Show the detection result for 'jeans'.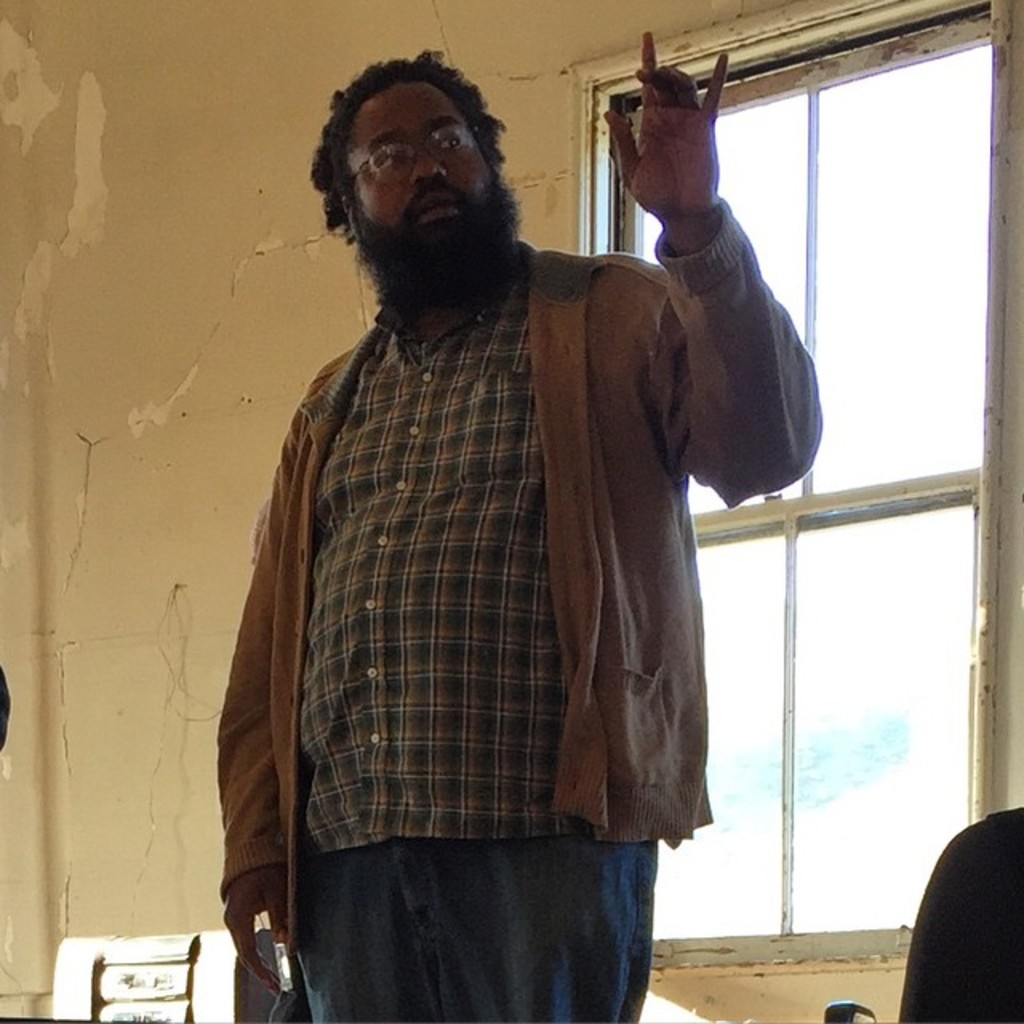
bbox=(293, 811, 698, 1010).
